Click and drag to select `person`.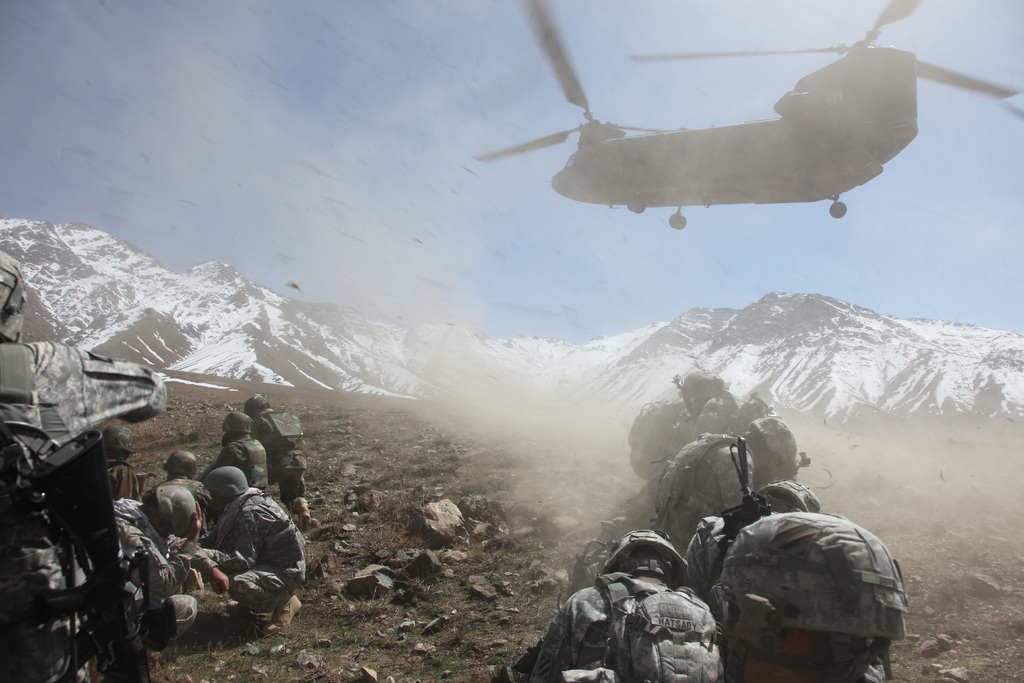
Selection: [667, 438, 747, 523].
